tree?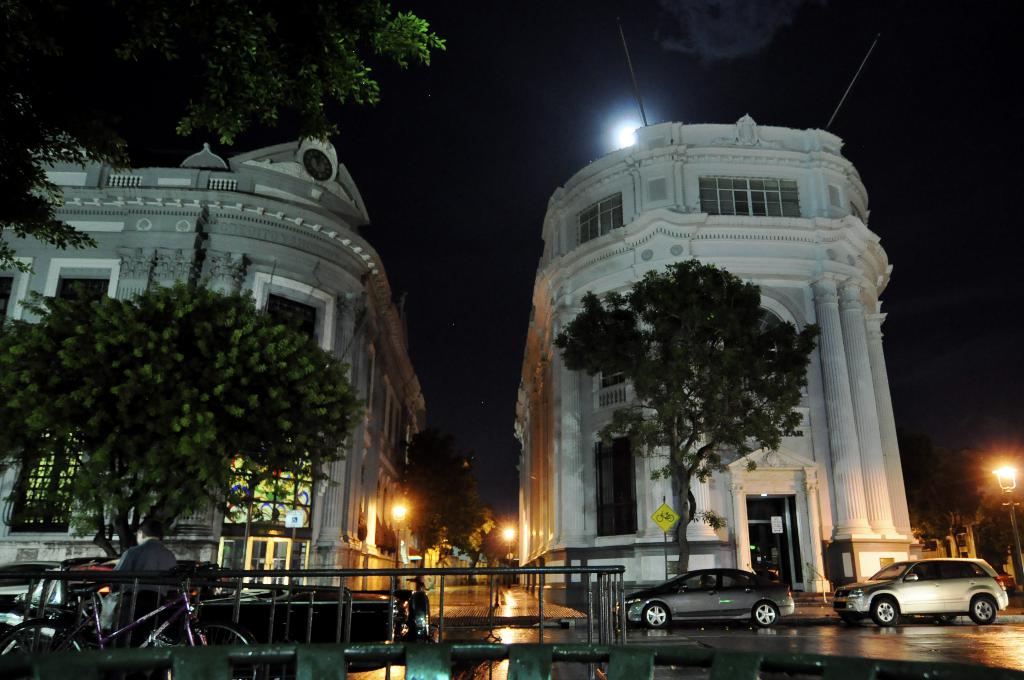
bbox(916, 478, 1017, 572)
